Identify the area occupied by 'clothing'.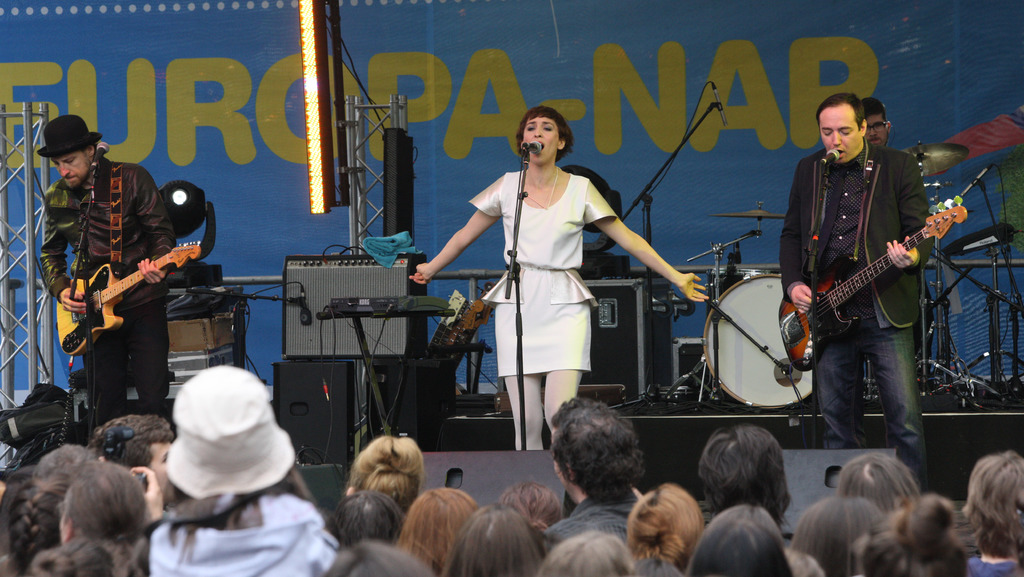
Area: x1=467, y1=164, x2=617, y2=373.
